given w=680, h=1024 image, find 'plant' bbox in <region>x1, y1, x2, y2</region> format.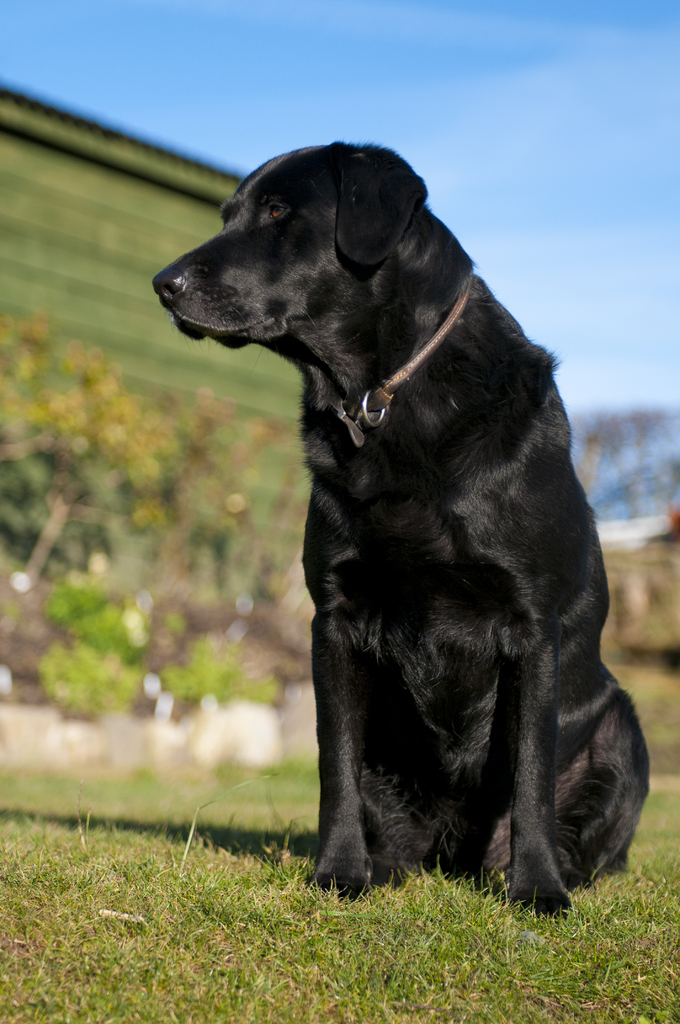
<region>168, 625, 292, 700</region>.
